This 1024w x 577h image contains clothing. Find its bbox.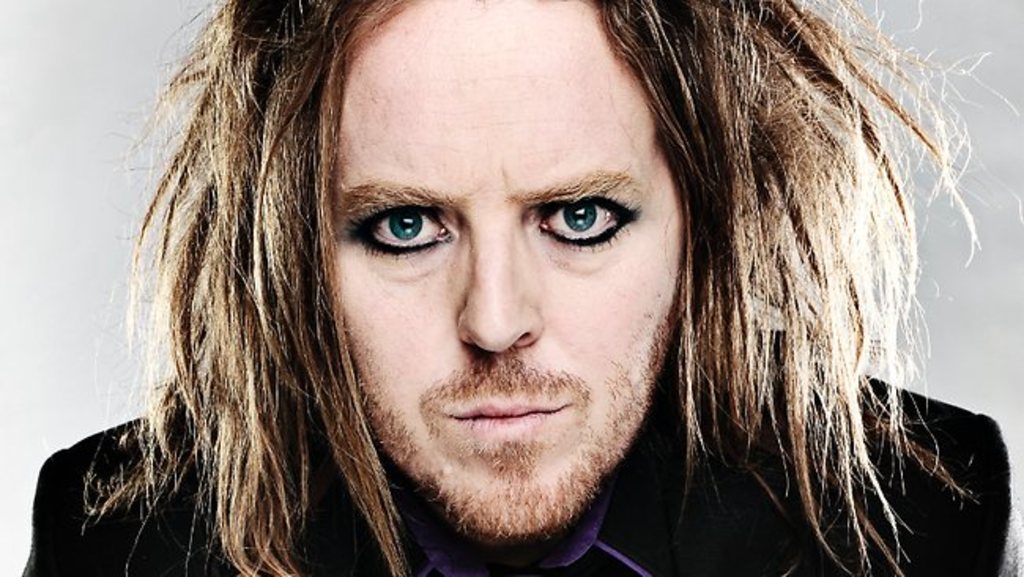
Rect(19, 370, 1022, 575).
